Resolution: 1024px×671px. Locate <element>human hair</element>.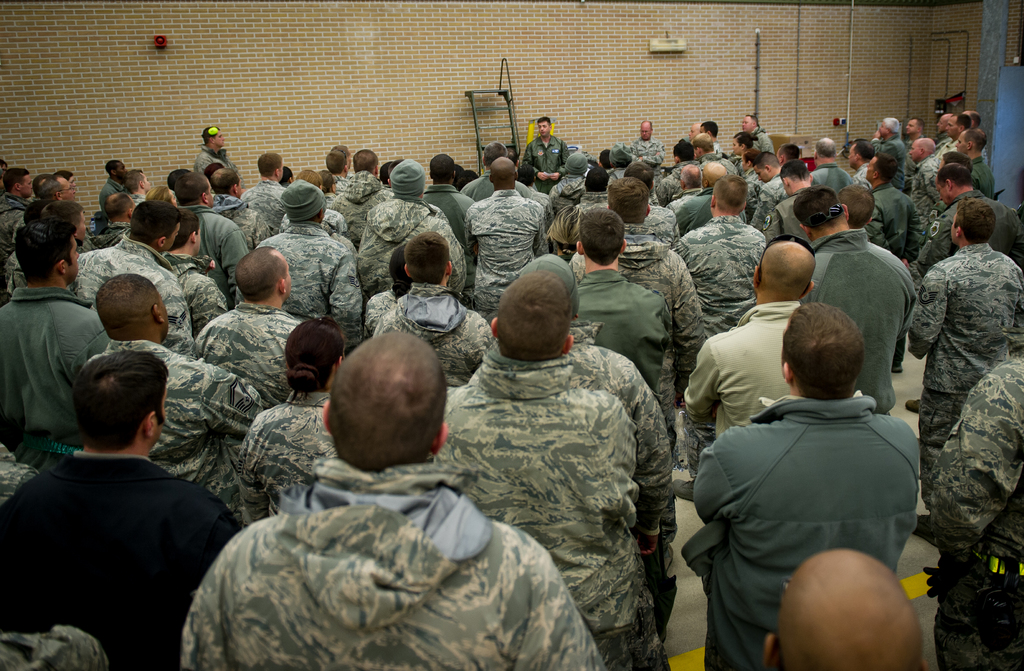
93 271 156 346.
